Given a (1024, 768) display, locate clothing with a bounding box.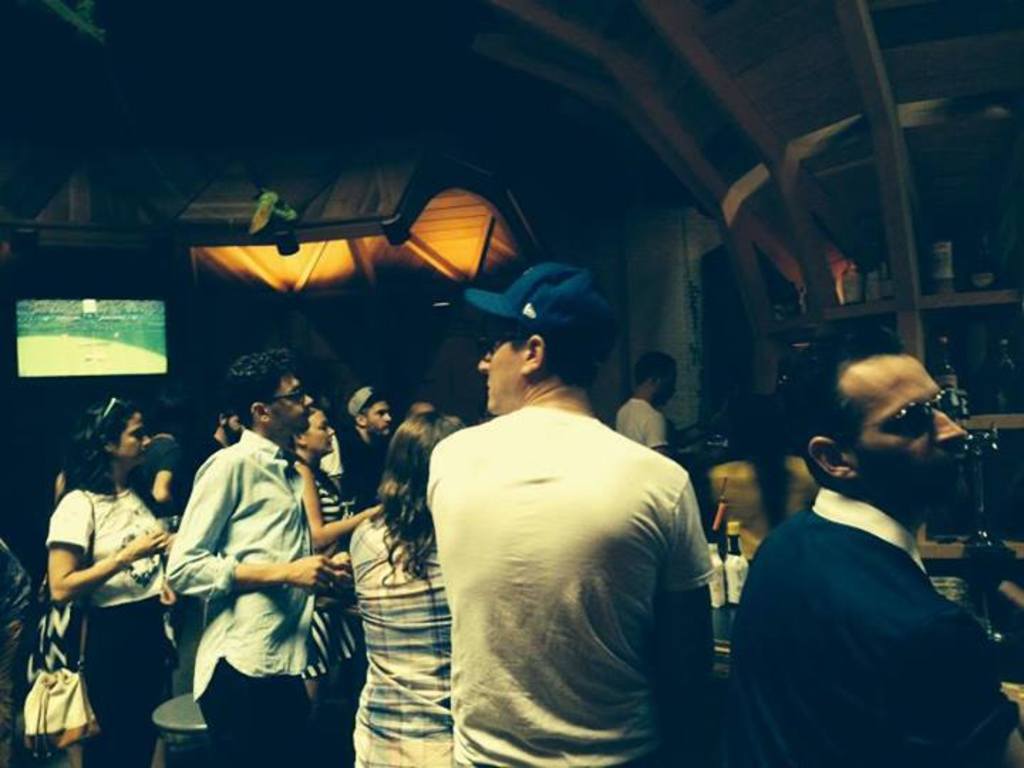
Located: [616, 395, 668, 445].
